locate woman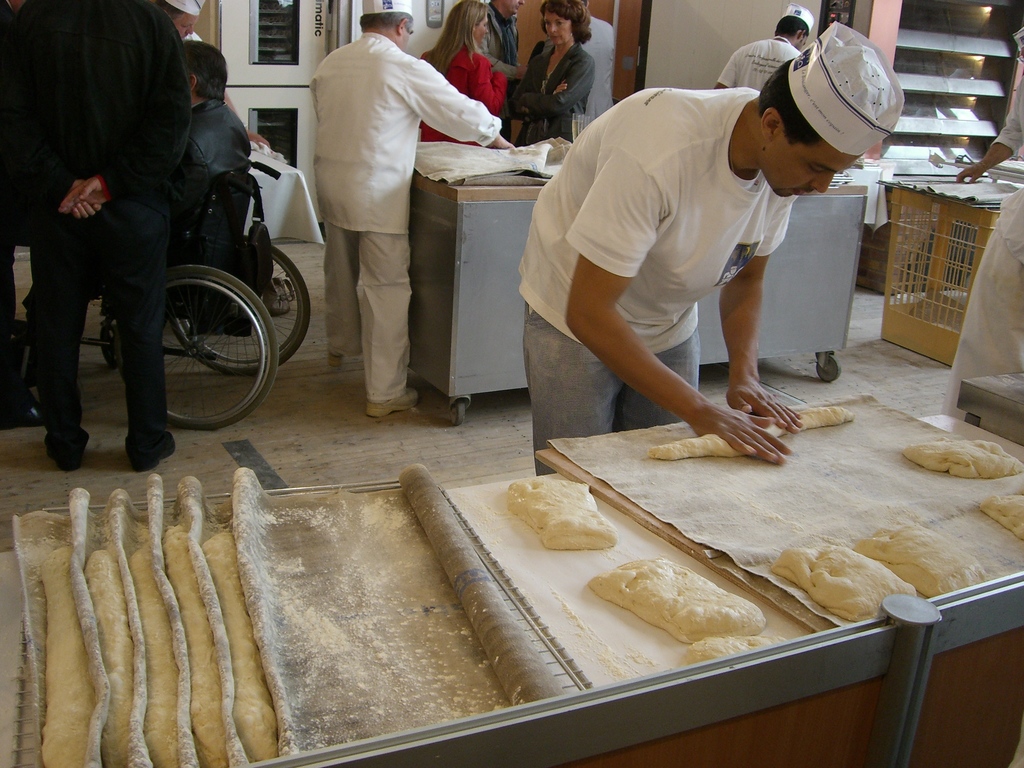
<region>504, 0, 591, 148</region>
